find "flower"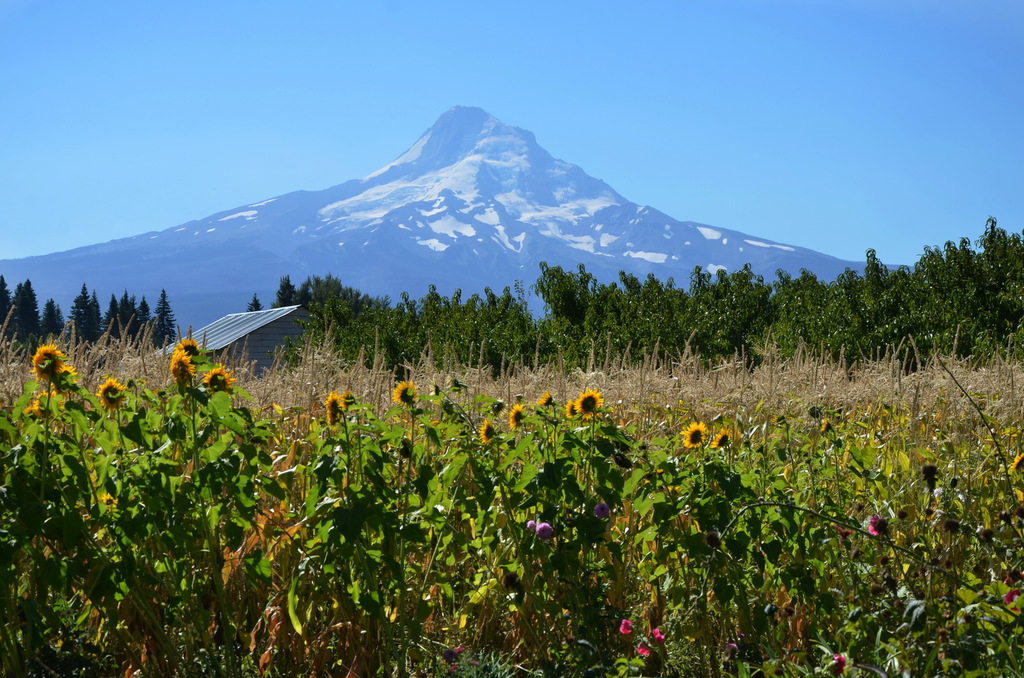
BBox(714, 428, 732, 448)
